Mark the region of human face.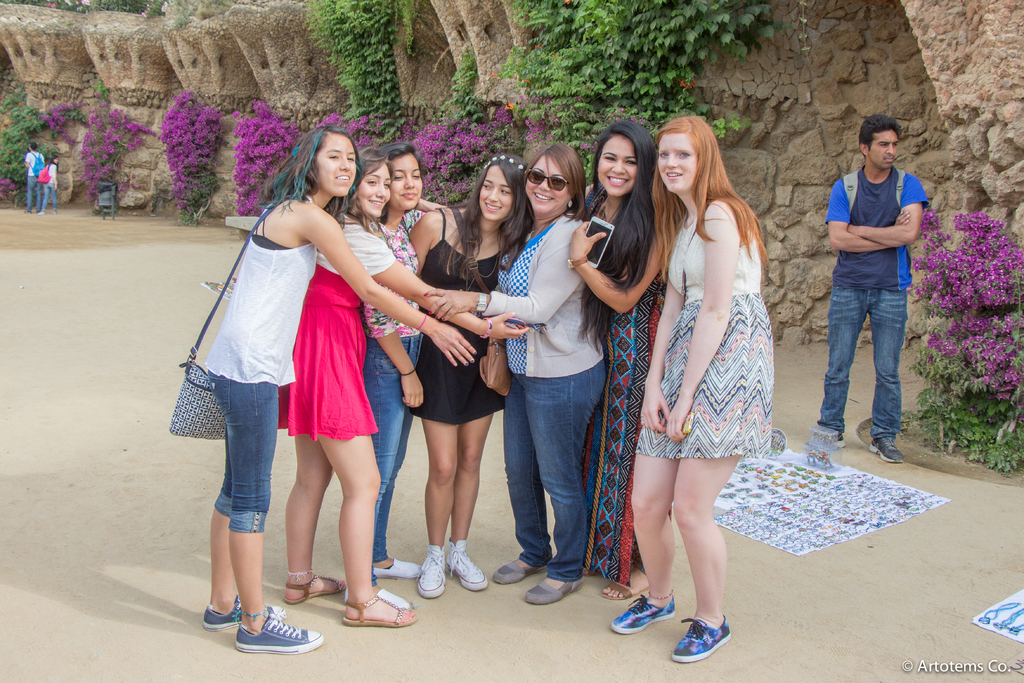
Region: 522 151 568 211.
